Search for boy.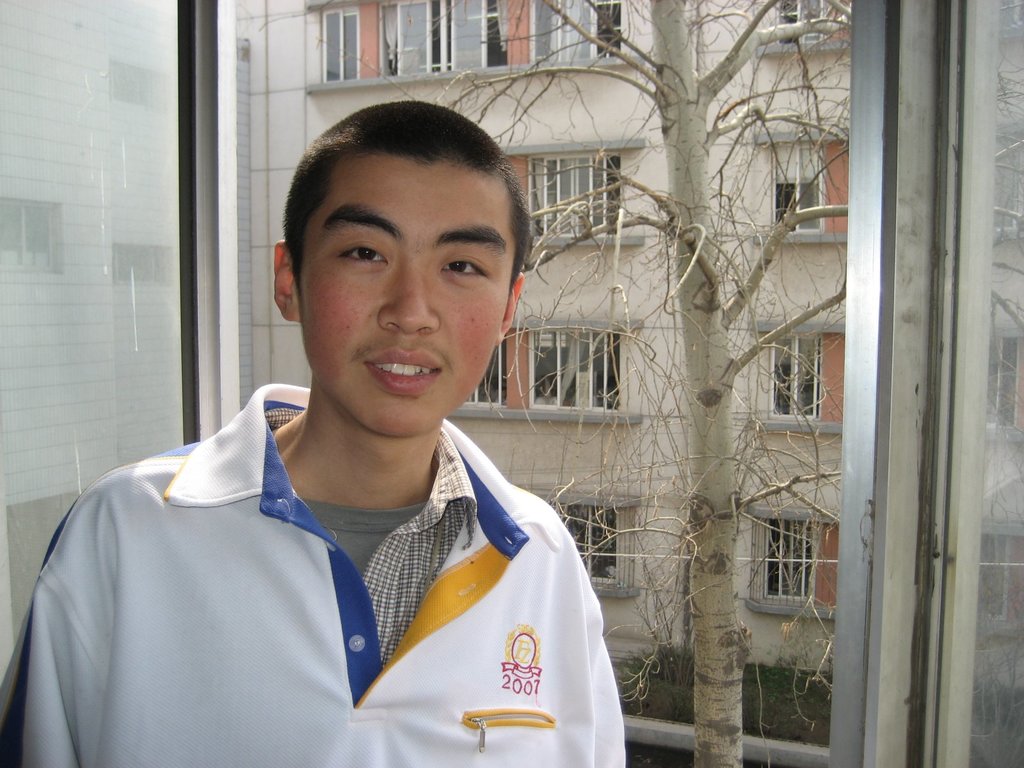
Found at detection(0, 95, 629, 767).
